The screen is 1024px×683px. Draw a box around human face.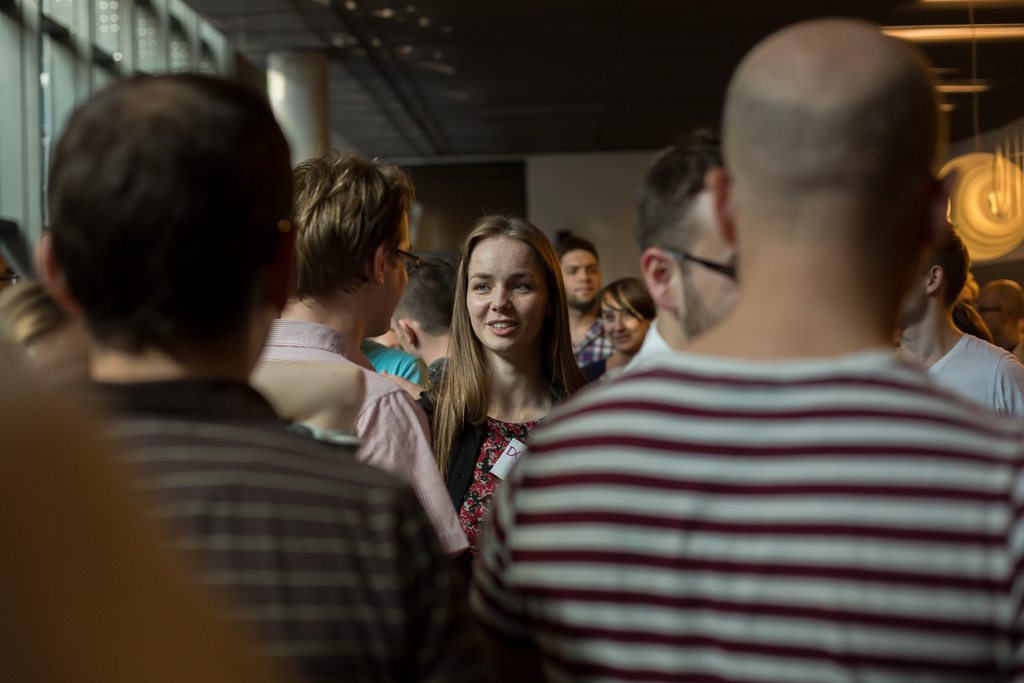
crop(679, 192, 743, 337).
